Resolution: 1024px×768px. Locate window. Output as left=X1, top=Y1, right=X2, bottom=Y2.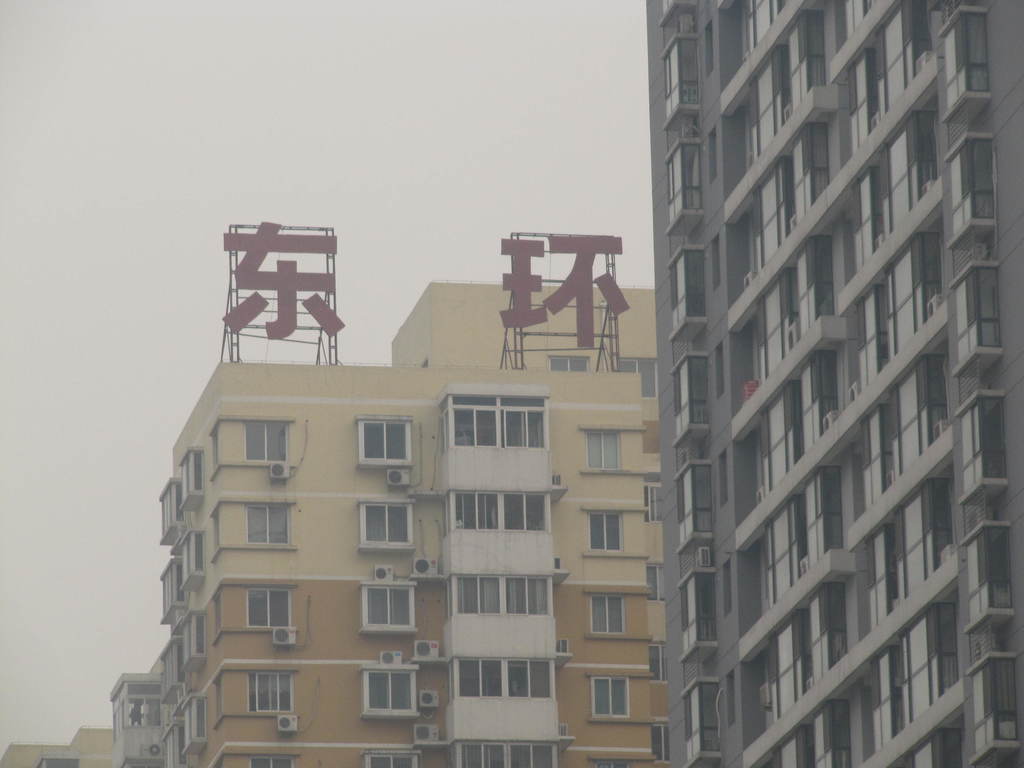
left=648, top=641, right=670, bottom=682.
